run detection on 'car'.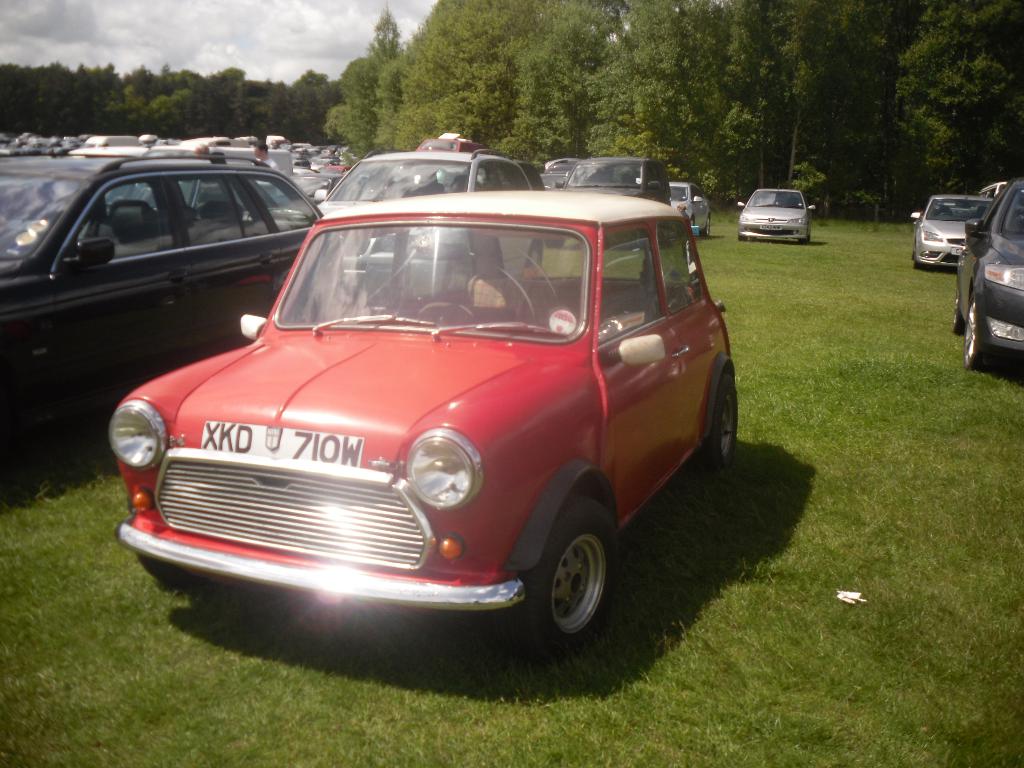
Result: detection(102, 176, 732, 658).
